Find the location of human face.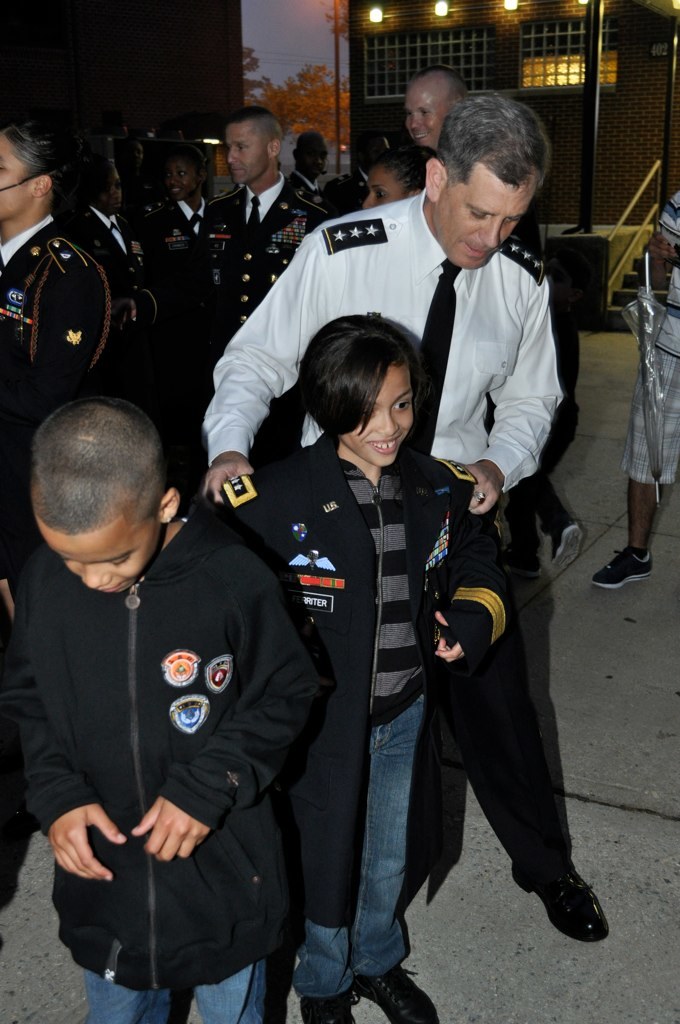
Location: select_region(409, 76, 445, 152).
